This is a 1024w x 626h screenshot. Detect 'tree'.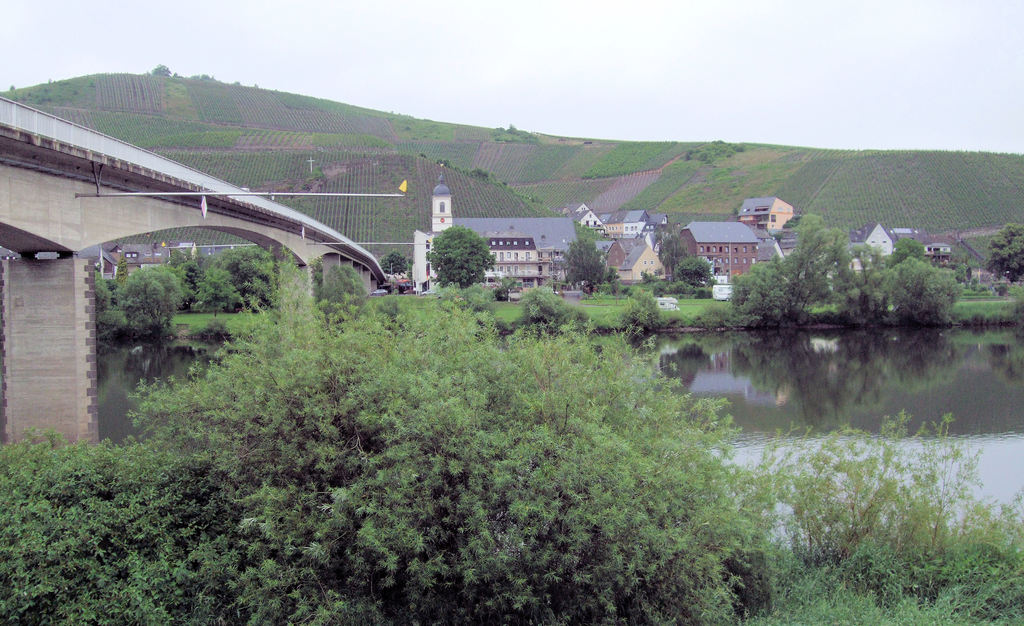
200, 236, 260, 318.
